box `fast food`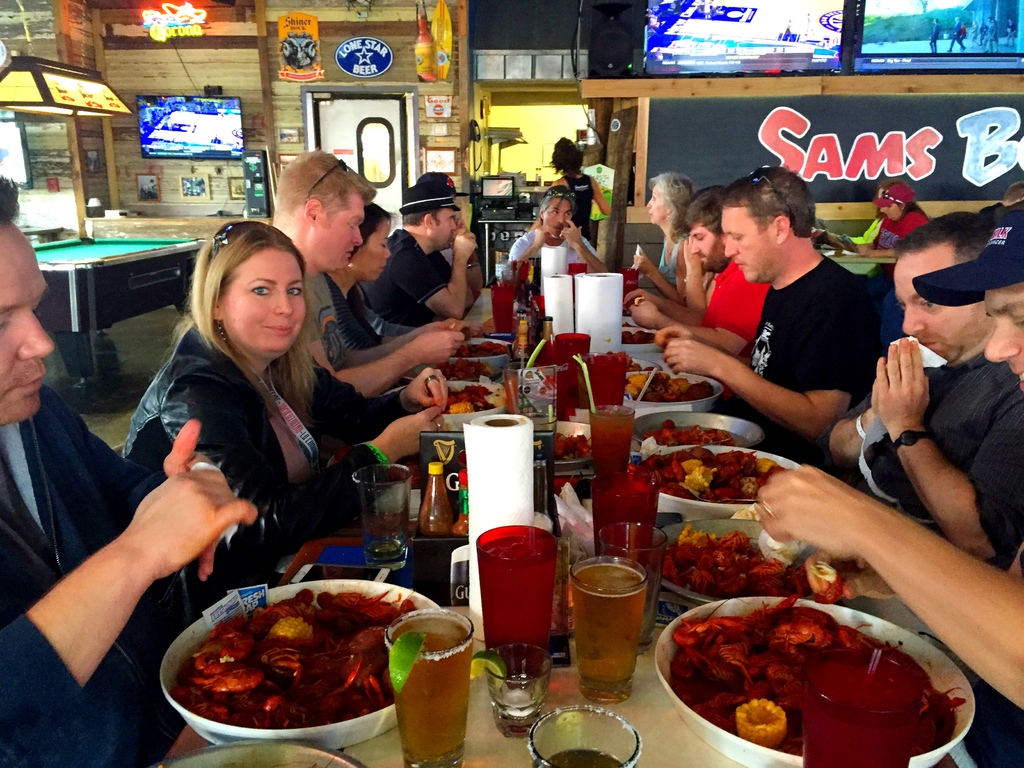
bbox(436, 372, 484, 416)
